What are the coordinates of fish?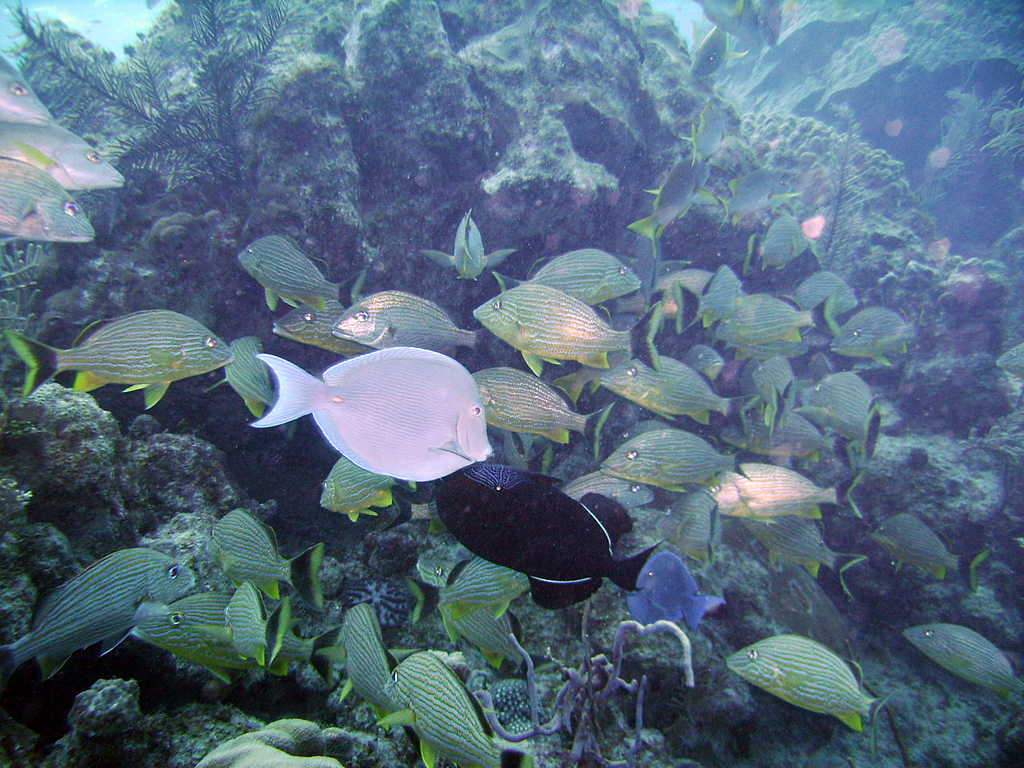
{"left": 440, "top": 599, "right": 534, "bottom": 676}.
